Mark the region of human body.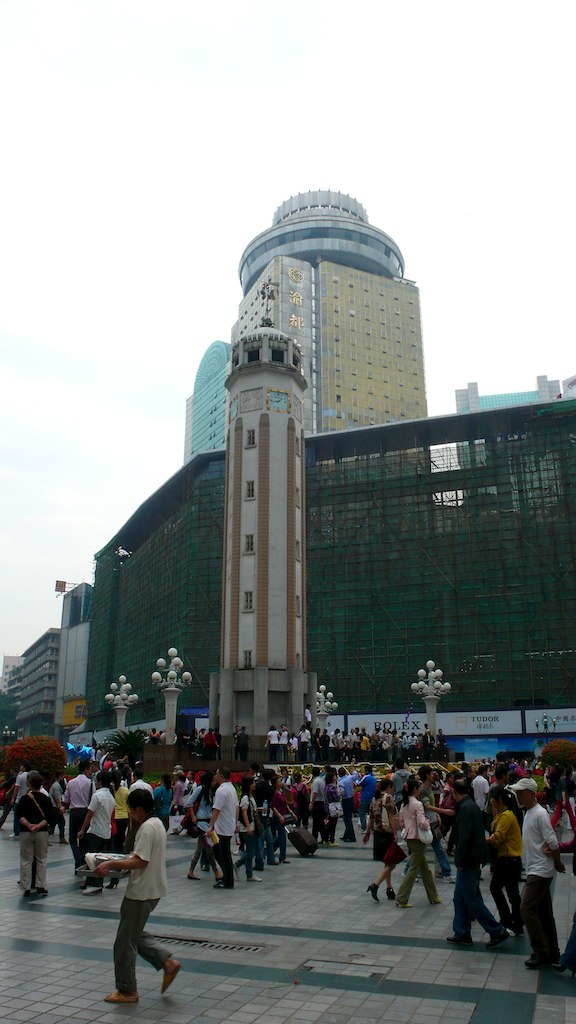
Region: [left=91, top=803, right=179, bottom=1001].
